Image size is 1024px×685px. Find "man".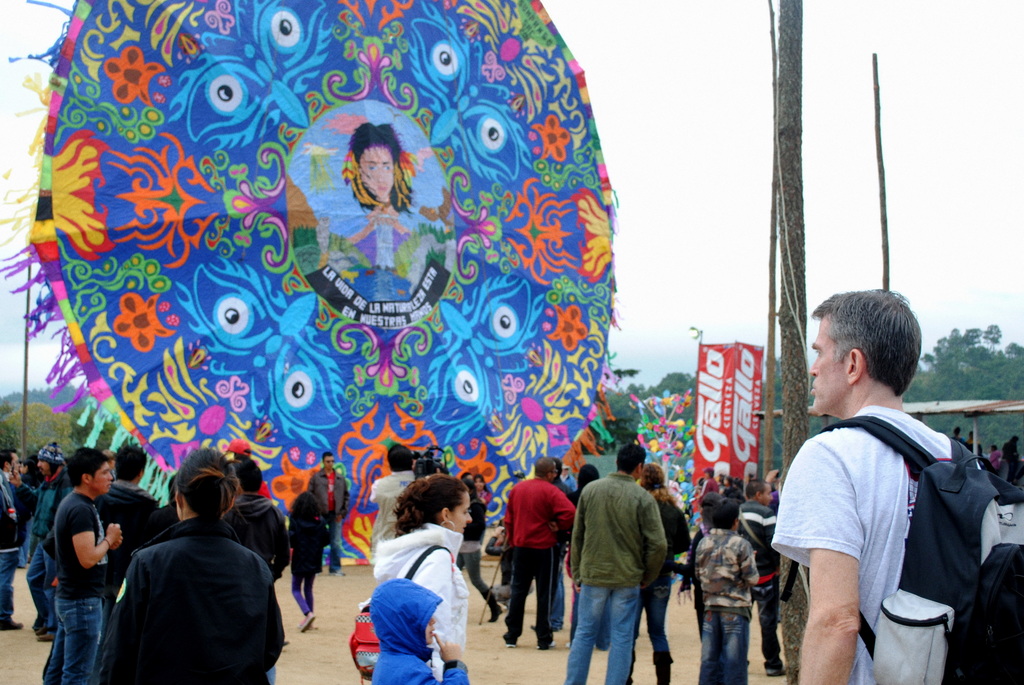
rect(769, 286, 996, 684).
